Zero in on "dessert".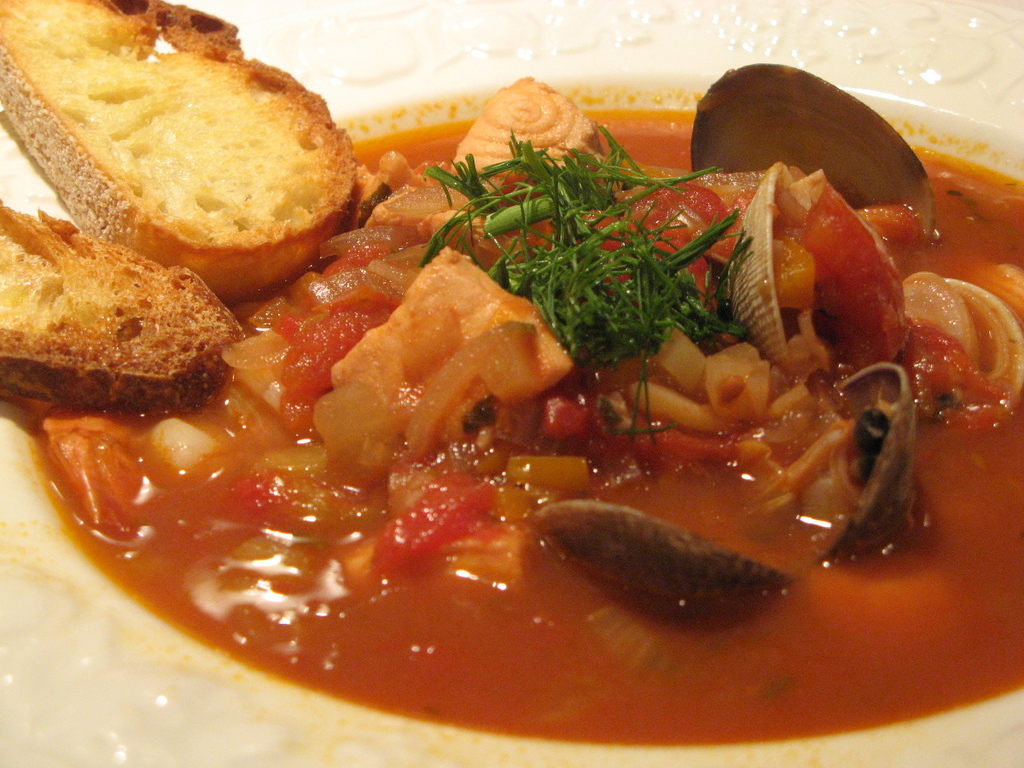
Zeroed in: 16,211,233,418.
